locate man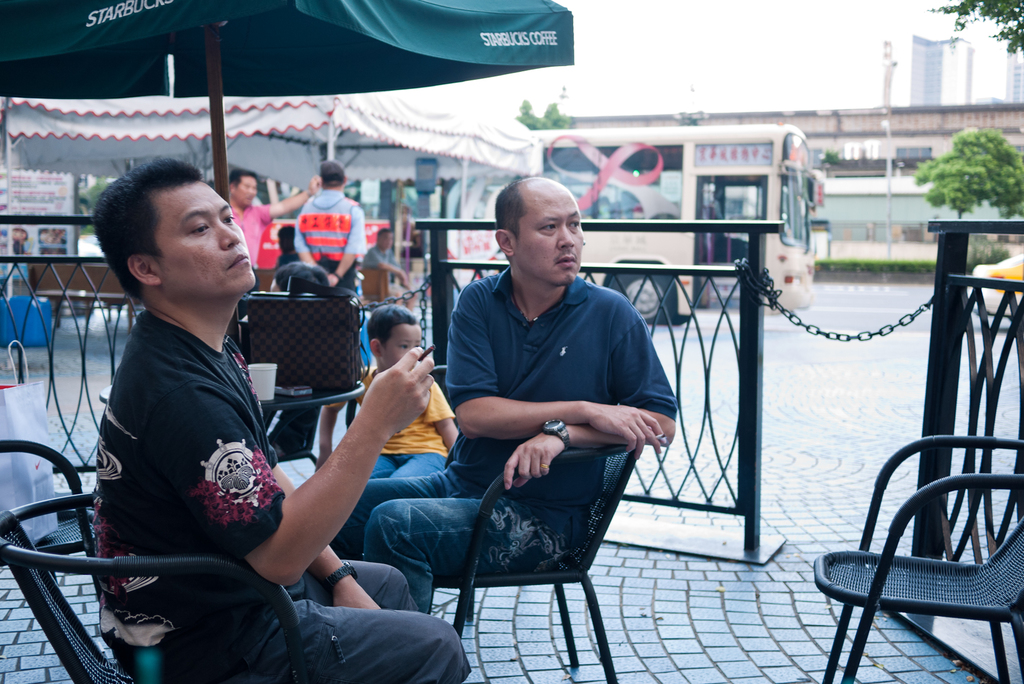
359/226/405/291
